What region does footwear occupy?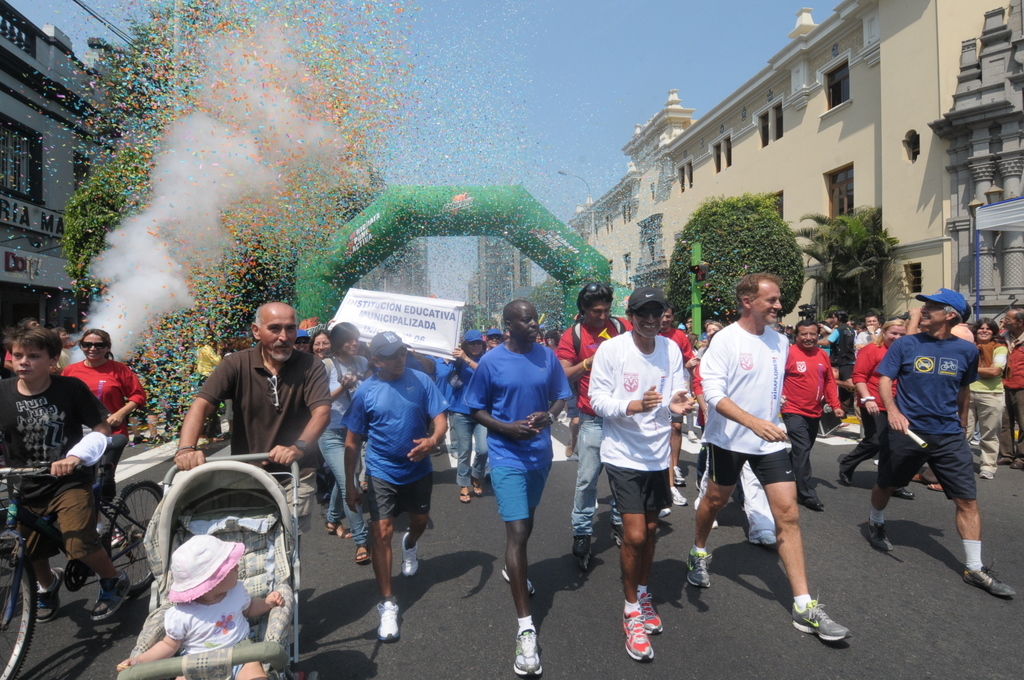
rect(400, 531, 421, 576).
